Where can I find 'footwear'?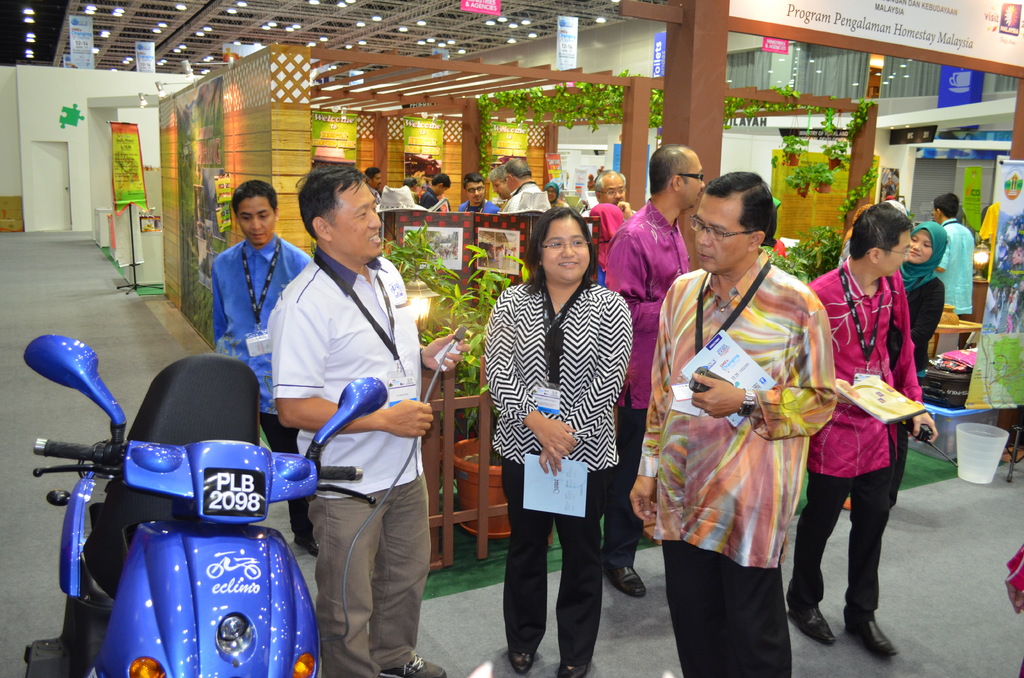
You can find it at box=[783, 608, 838, 647].
